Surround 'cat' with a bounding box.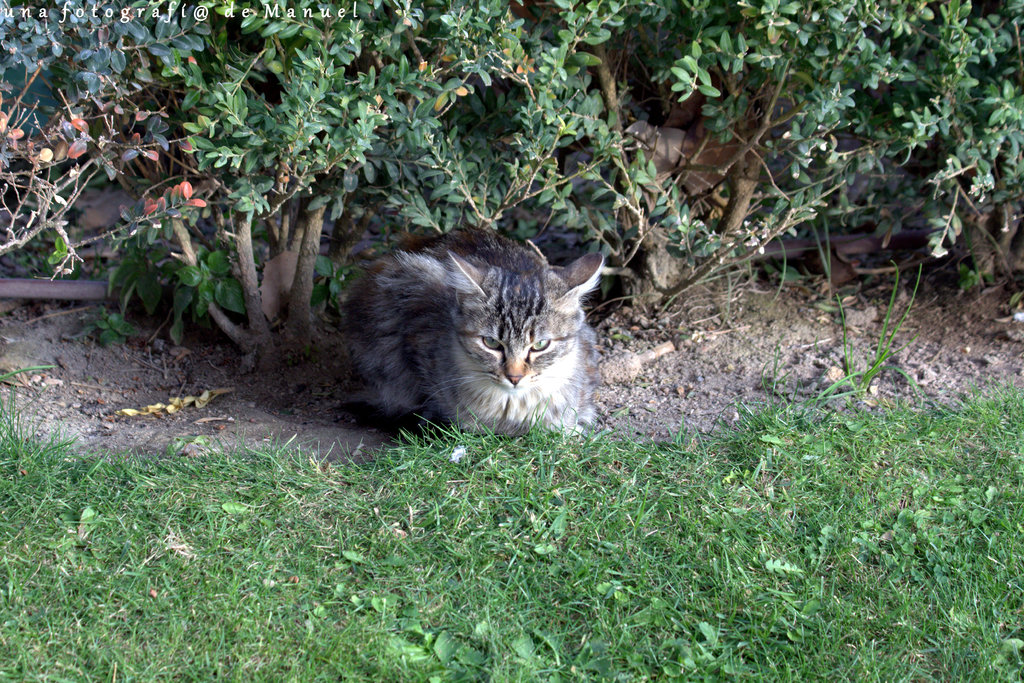
[332,223,609,442].
